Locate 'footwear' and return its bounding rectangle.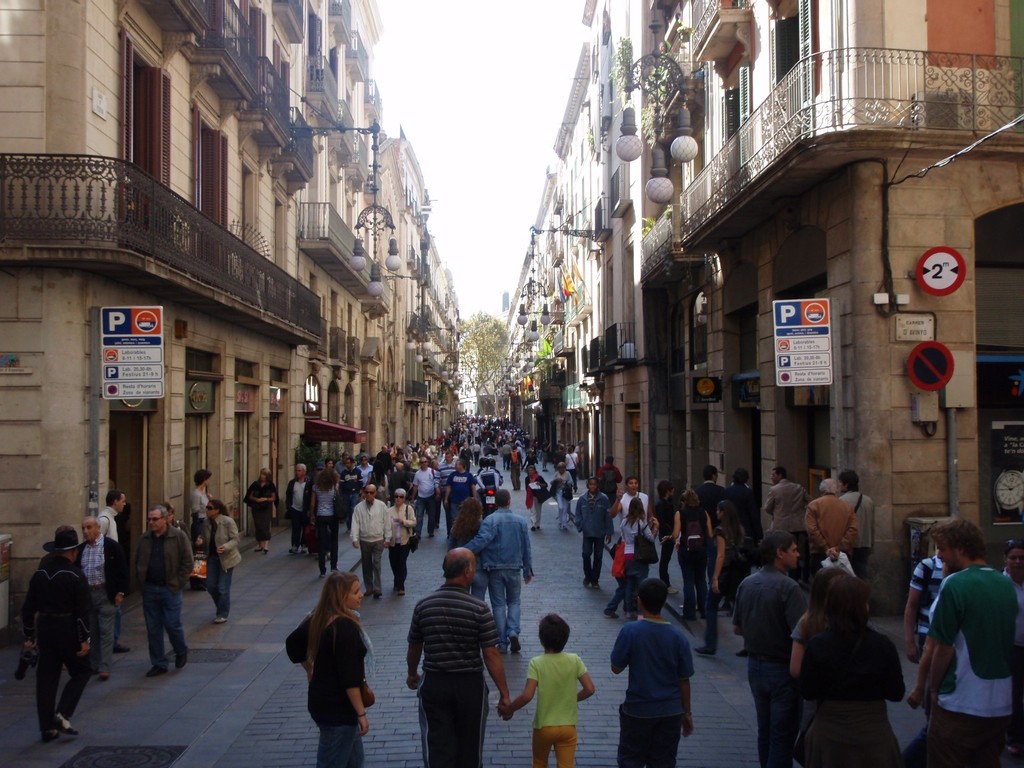
<box>500,646,507,651</box>.
